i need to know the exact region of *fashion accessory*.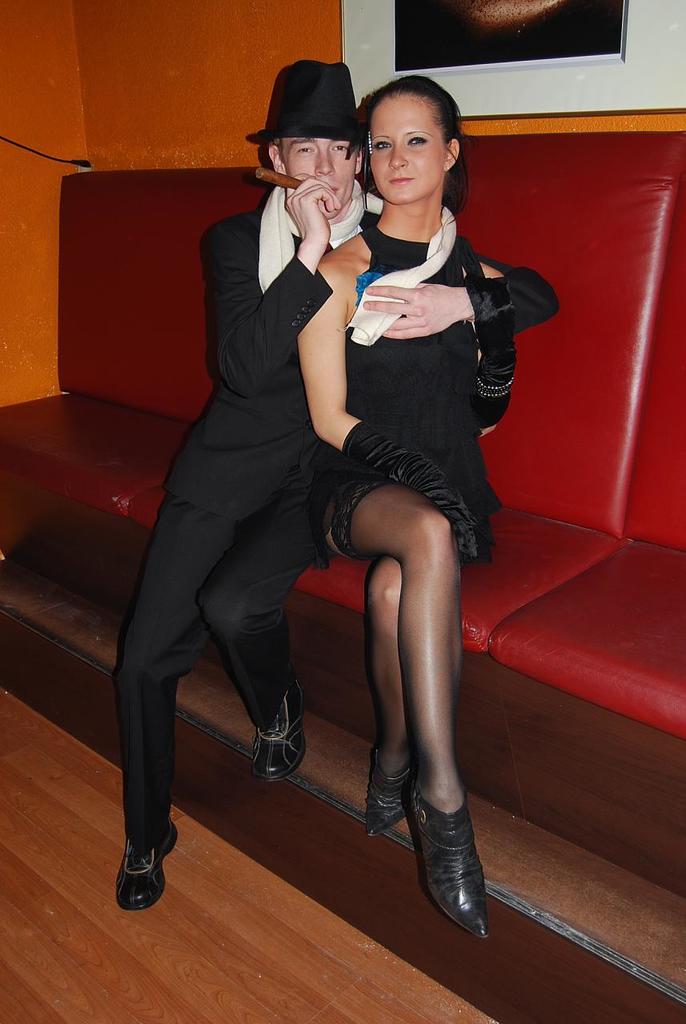
Region: (370,749,414,834).
